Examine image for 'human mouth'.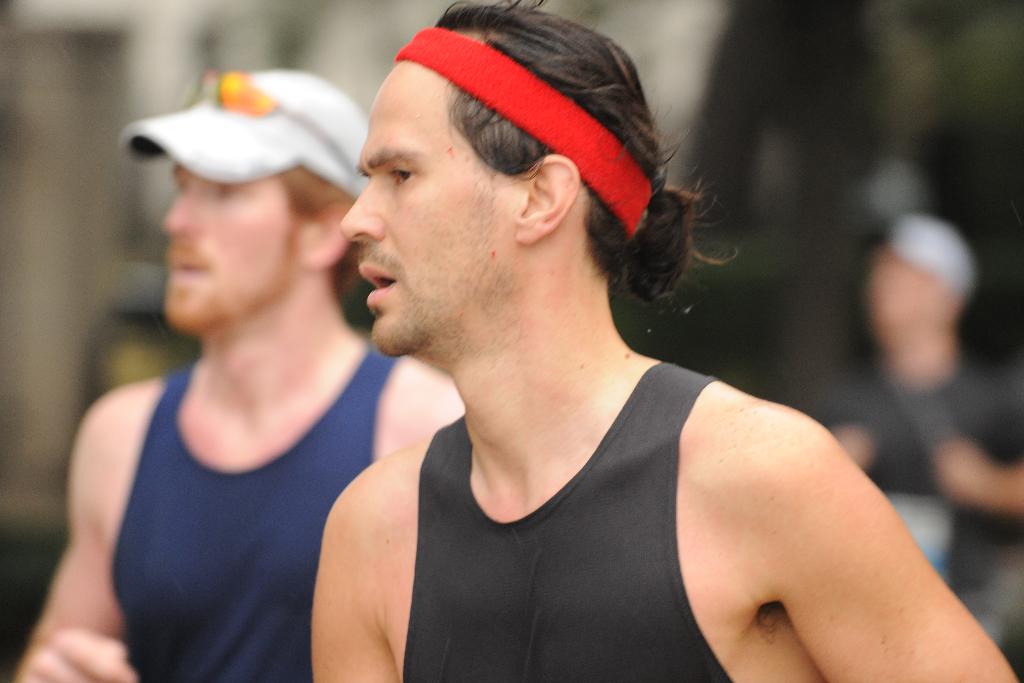
Examination result: locate(161, 247, 209, 289).
